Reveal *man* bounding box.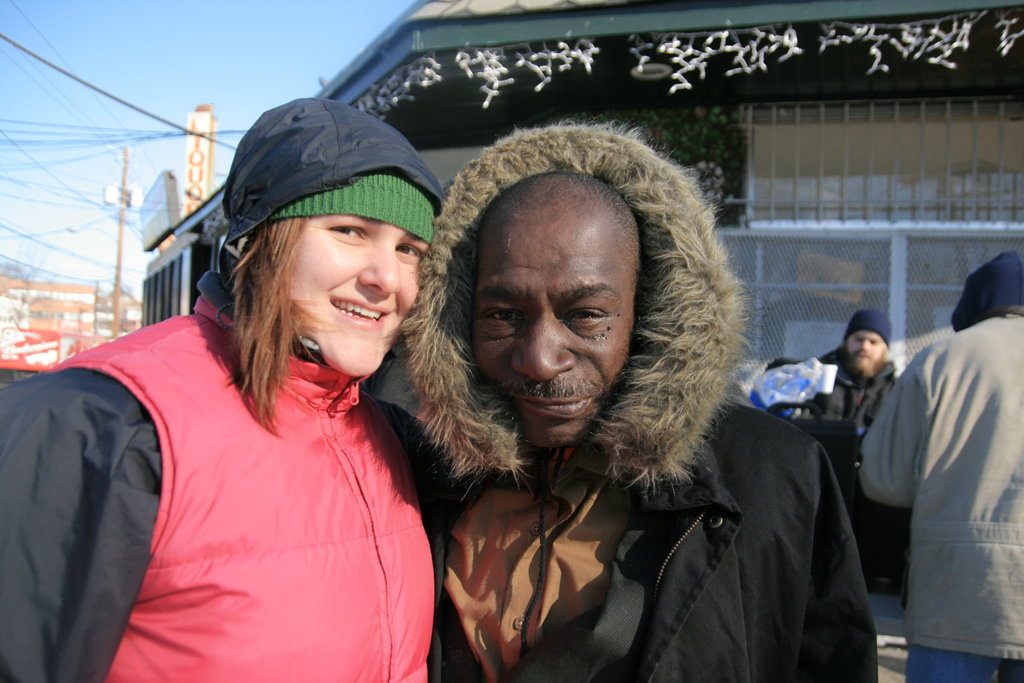
Revealed: [left=770, top=310, right=897, bottom=520].
